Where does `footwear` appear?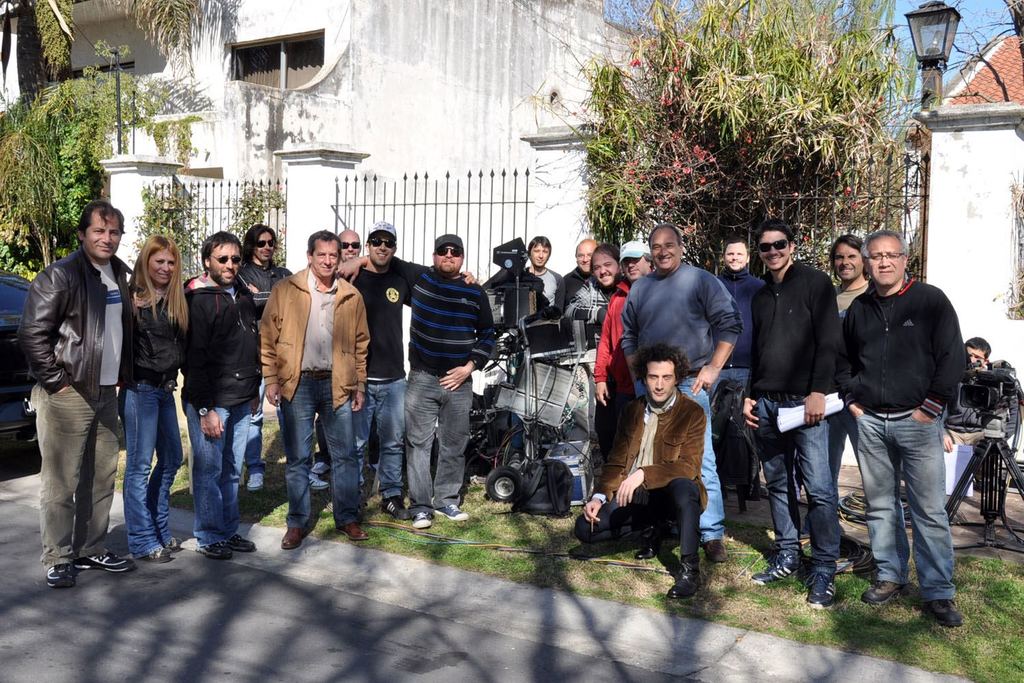
Appears at [922,594,967,631].
